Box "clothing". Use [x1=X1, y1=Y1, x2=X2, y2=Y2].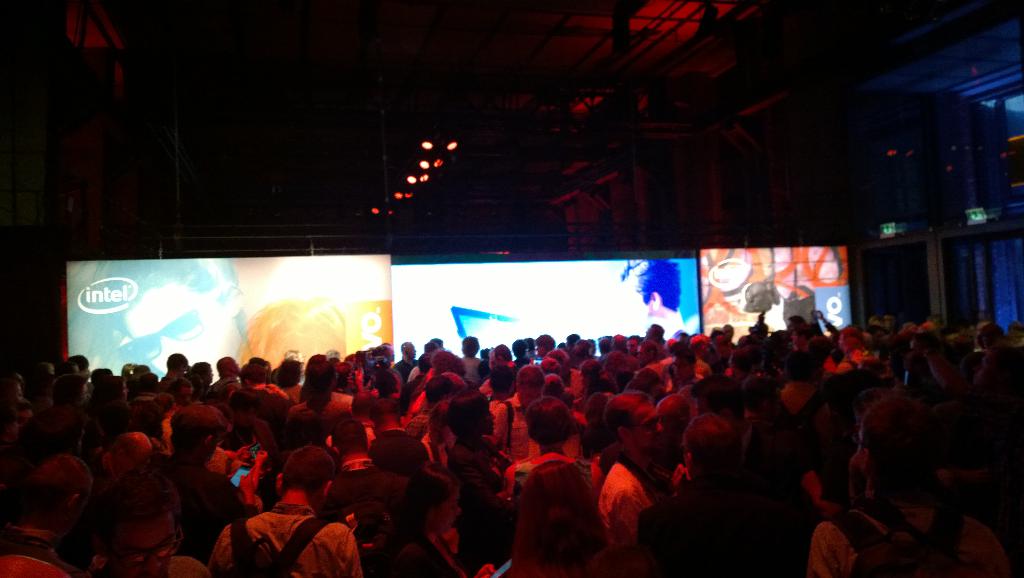
[x1=484, y1=389, x2=519, y2=448].
